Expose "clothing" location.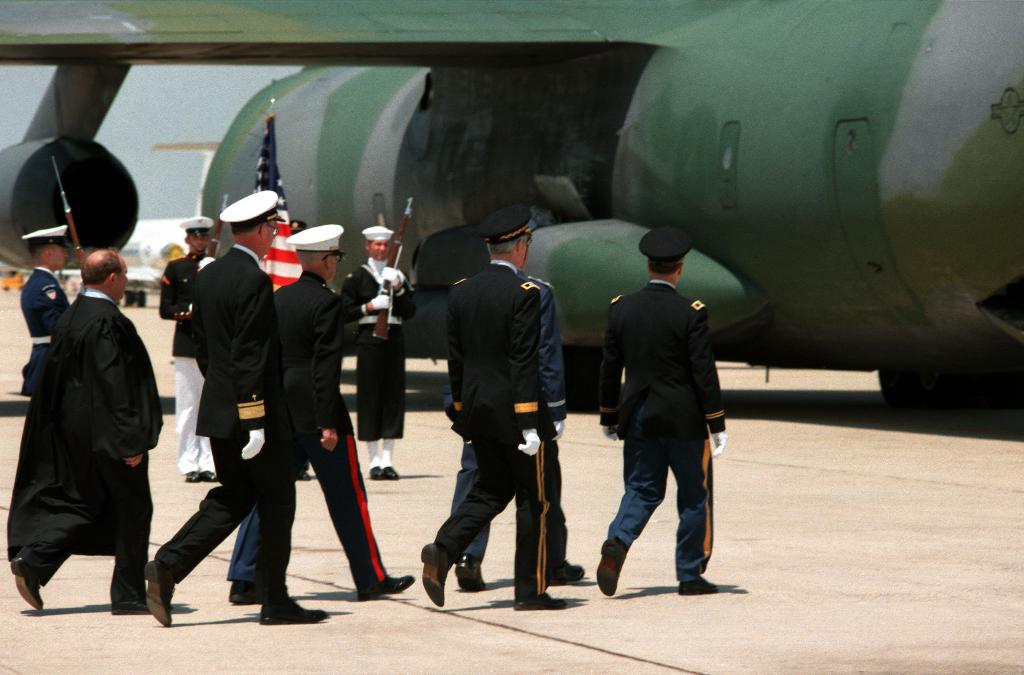
Exposed at (left=431, top=215, right=570, bottom=600).
